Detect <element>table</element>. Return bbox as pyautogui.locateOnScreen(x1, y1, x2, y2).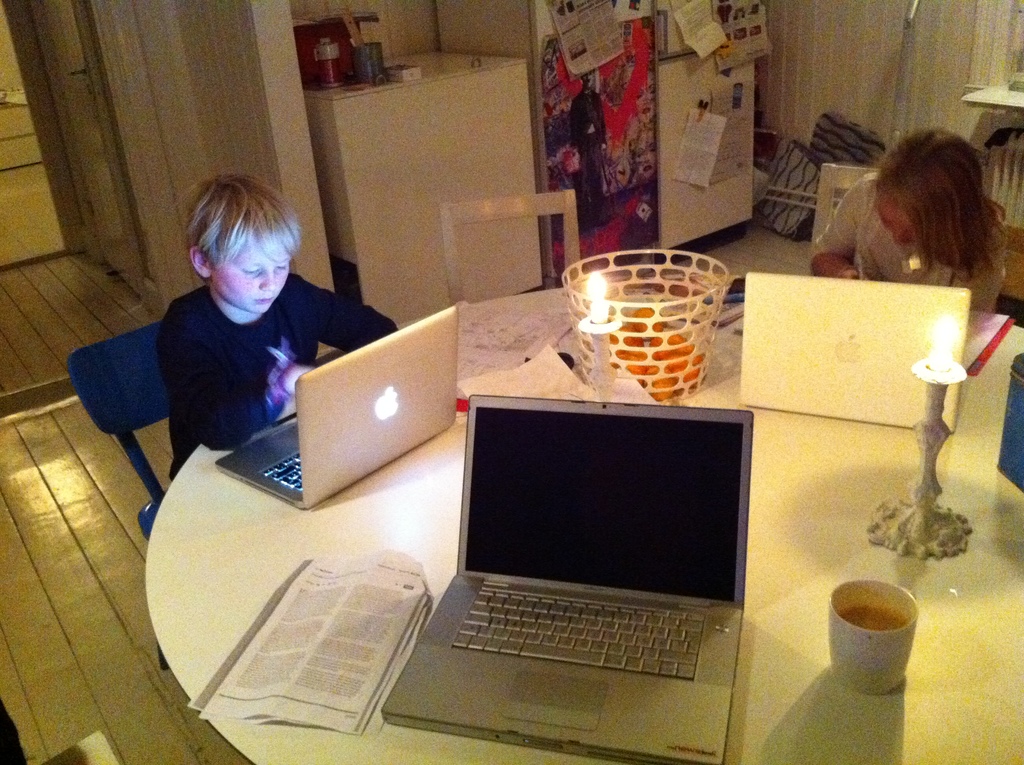
pyautogui.locateOnScreen(148, 293, 903, 764).
